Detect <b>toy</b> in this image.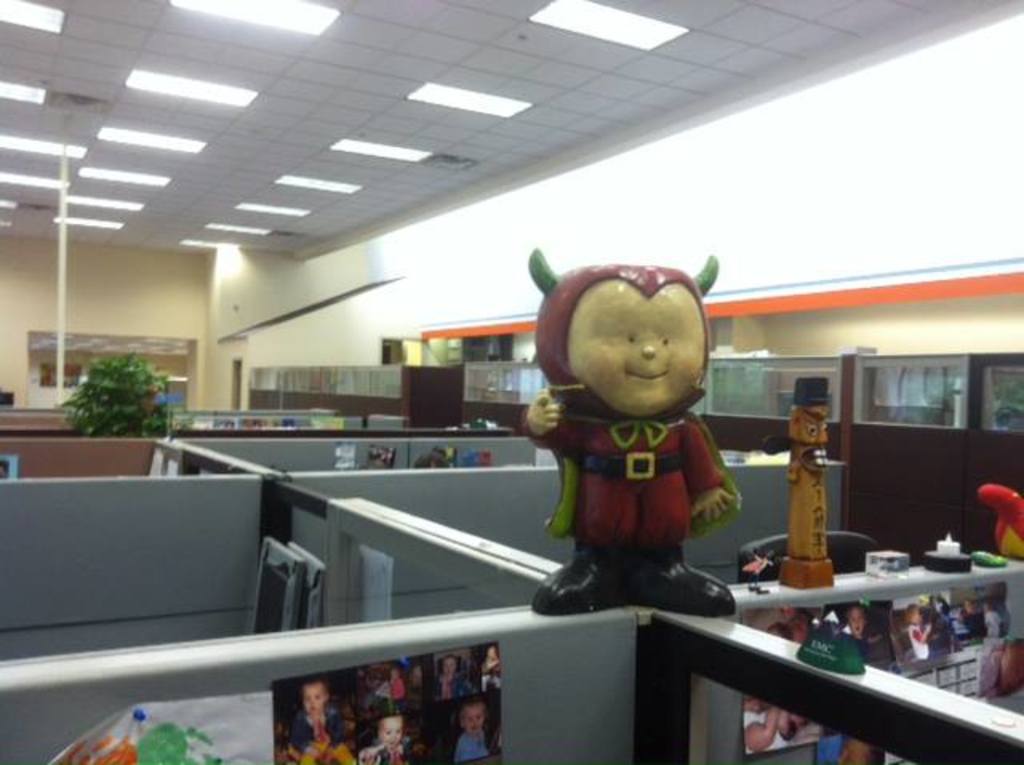
Detection: pyautogui.locateOnScreen(978, 480, 1022, 560).
